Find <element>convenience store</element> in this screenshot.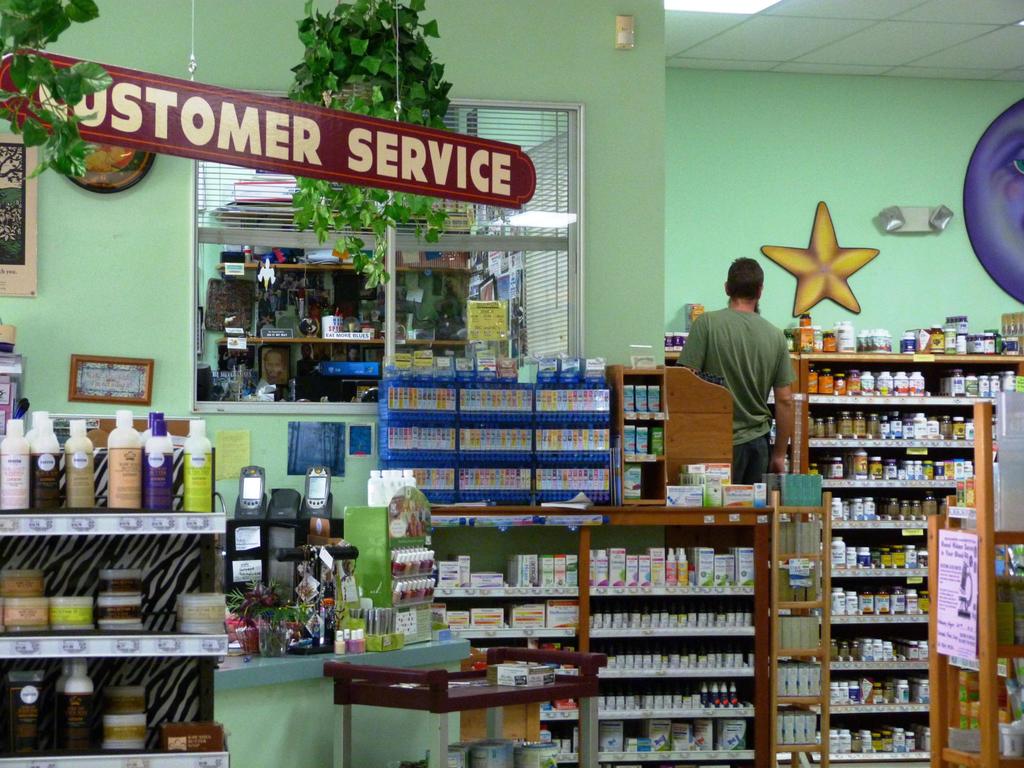
The bounding box for <element>convenience store</element> is (left=0, top=0, right=1023, bottom=767).
